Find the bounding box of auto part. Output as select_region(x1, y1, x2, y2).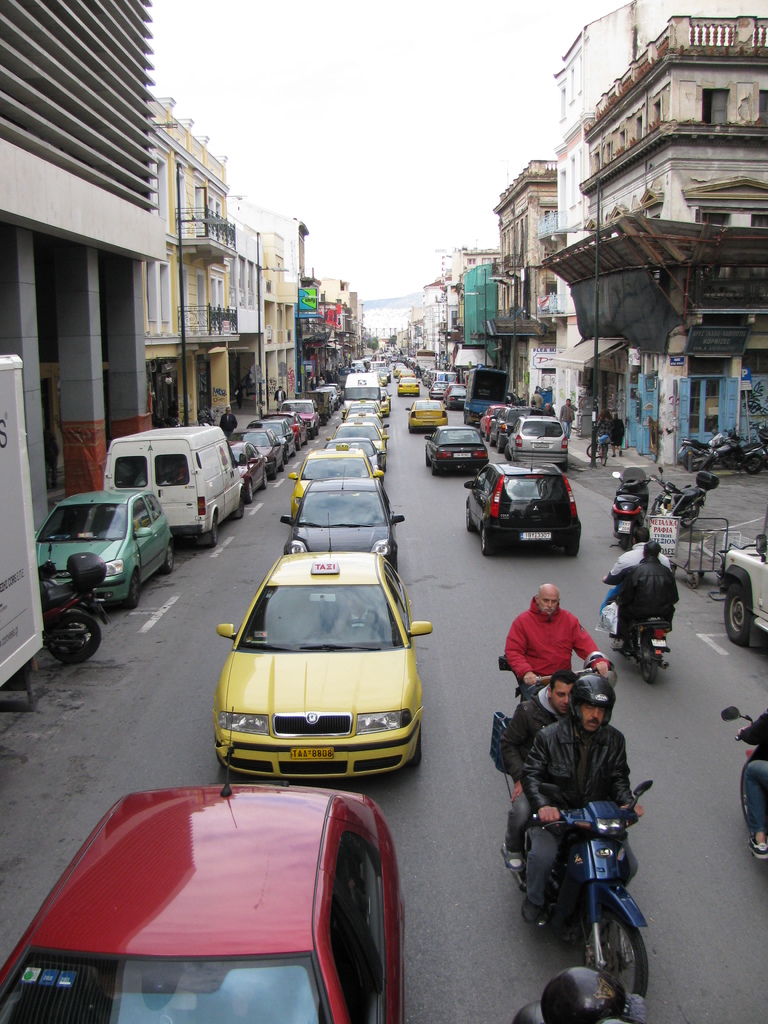
select_region(497, 771, 656, 1014).
